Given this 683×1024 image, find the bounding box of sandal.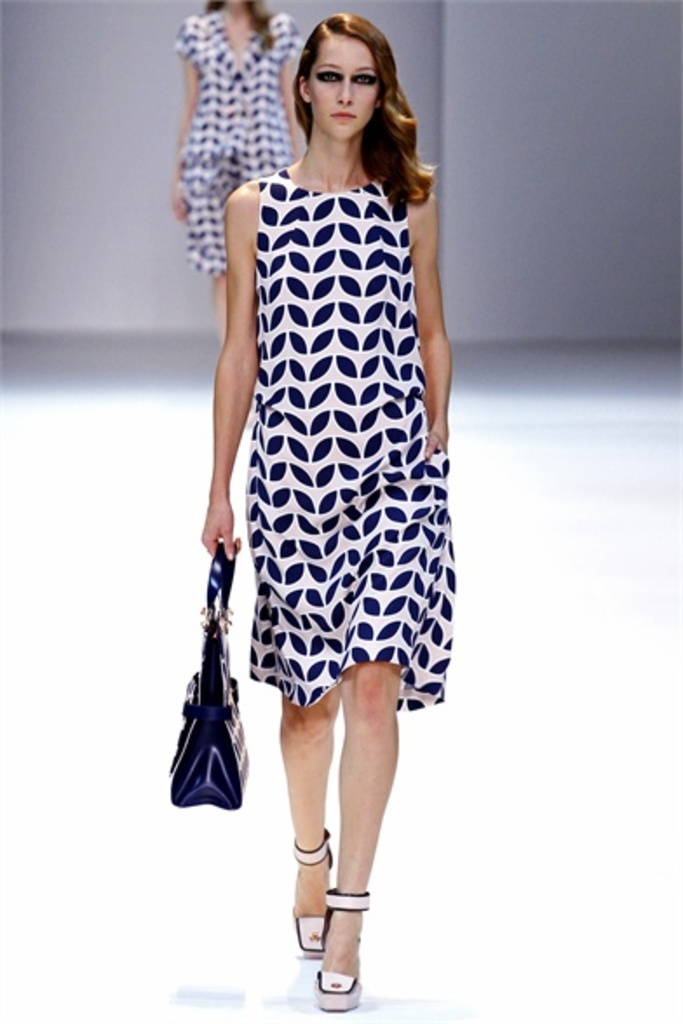
left=315, top=893, right=362, bottom=1007.
